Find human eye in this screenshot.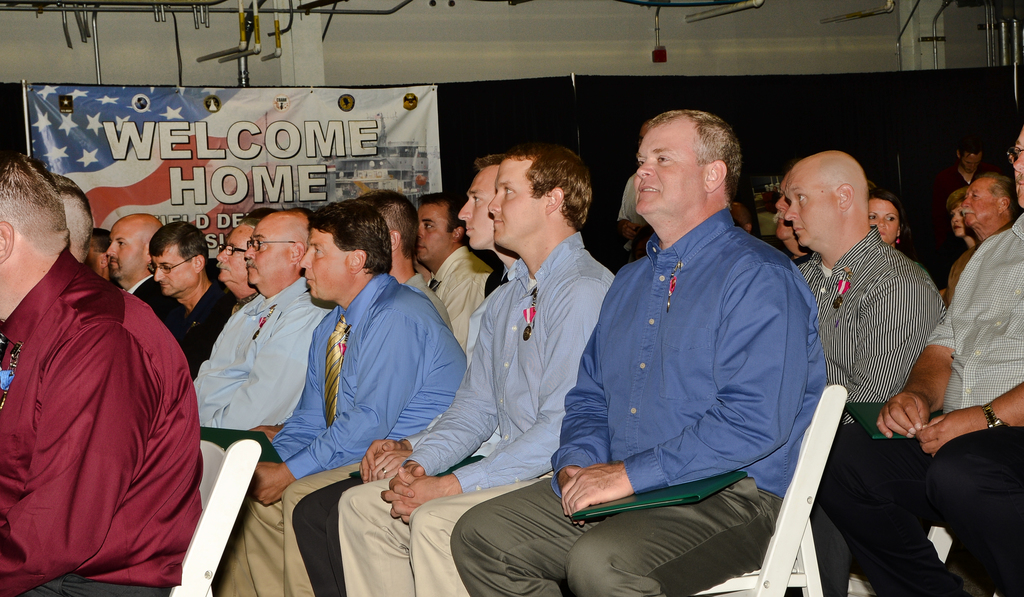
The bounding box for human eye is bbox=(472, 196, 481, 205).
